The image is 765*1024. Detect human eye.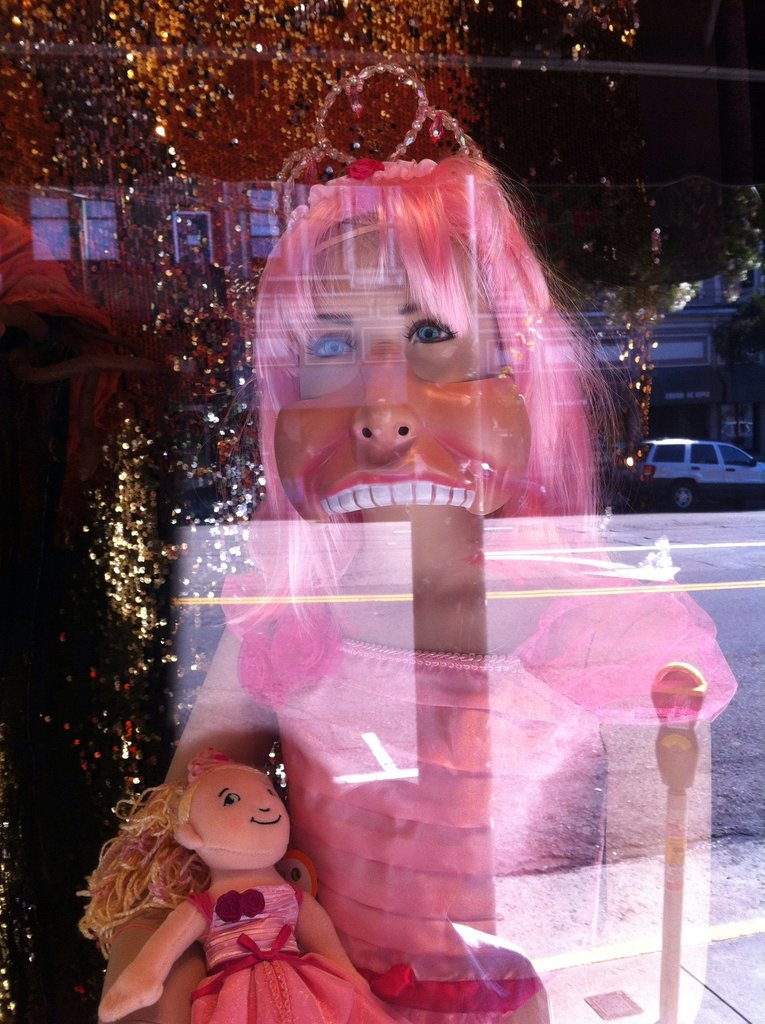
Detection: [x1=403, y1=312, x2=458, y2=343].
